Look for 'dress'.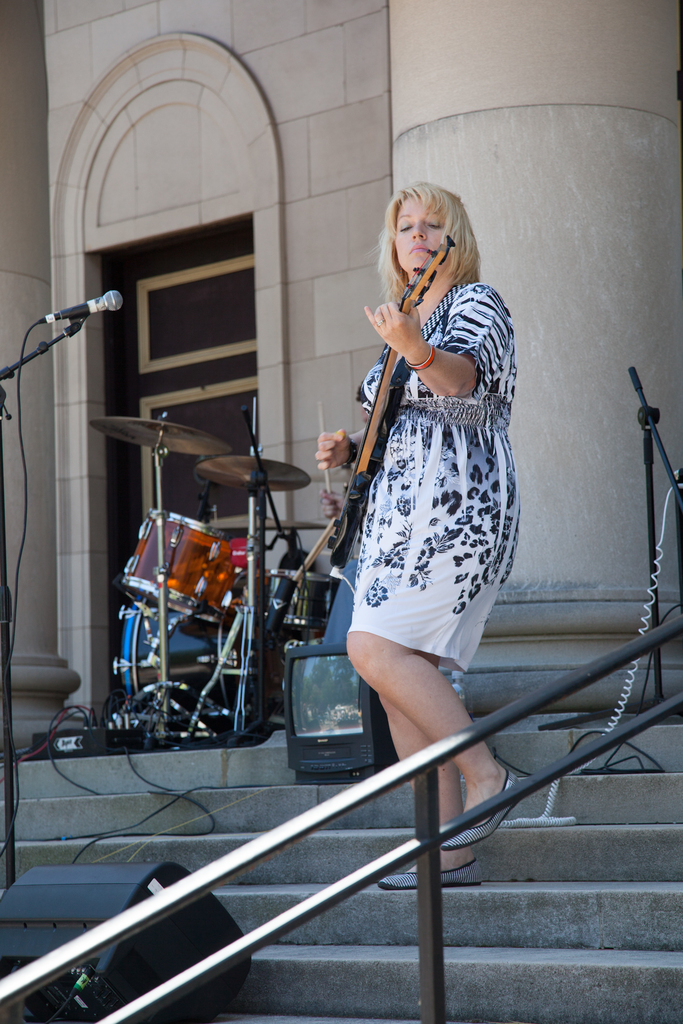
Found: [347,283,519,676].
